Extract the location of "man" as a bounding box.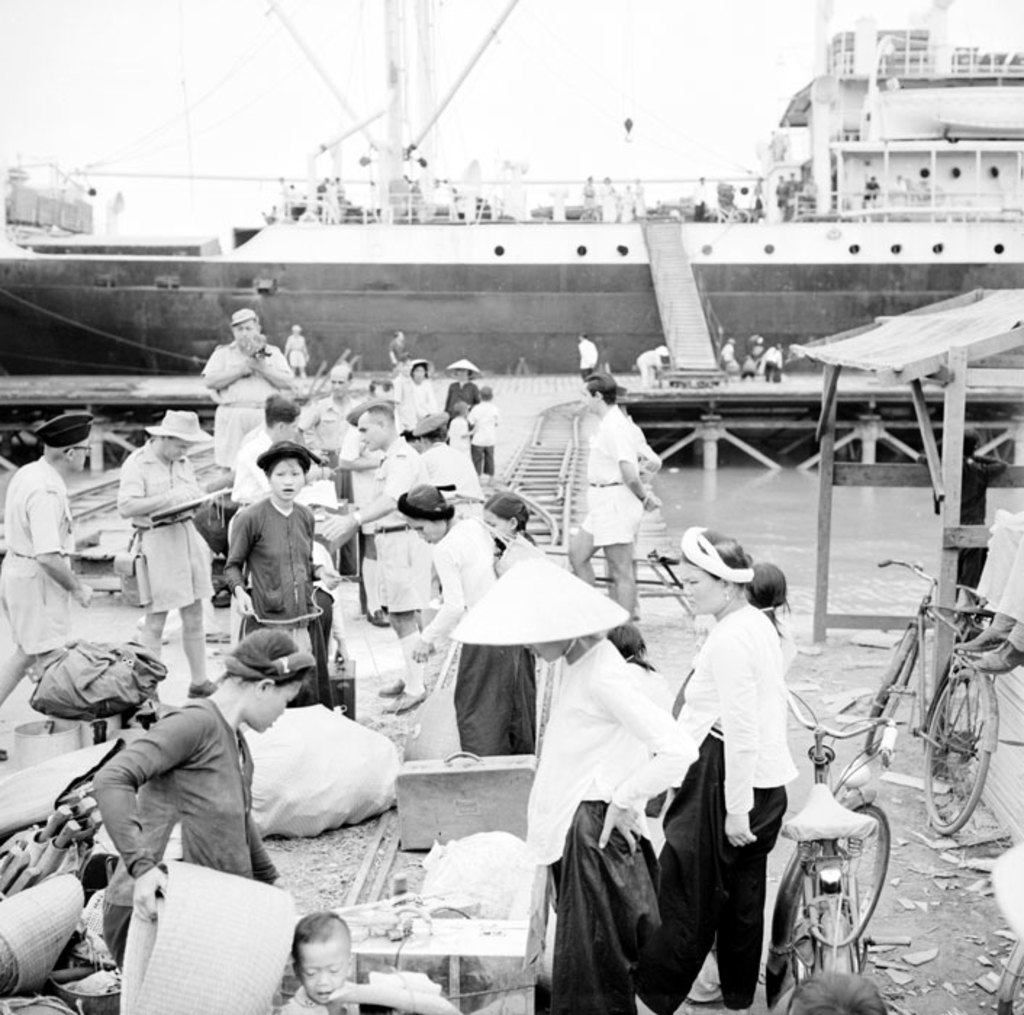
(196, 304, 293, 505).
